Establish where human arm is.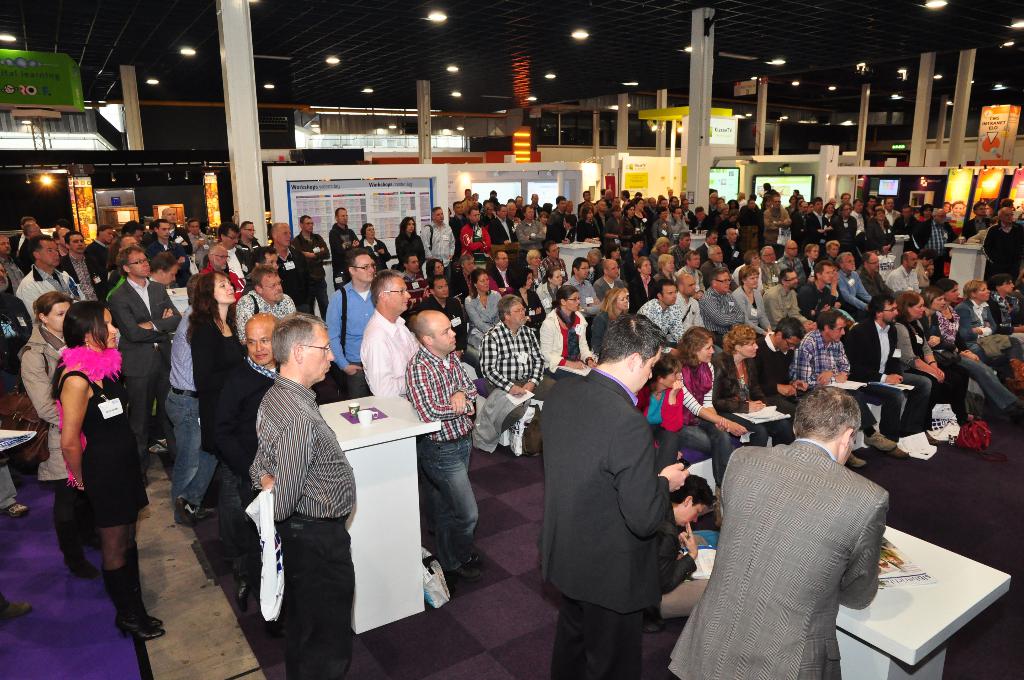
Established at pyautogui.locateOnScreen(460, 226, 484, 251).
